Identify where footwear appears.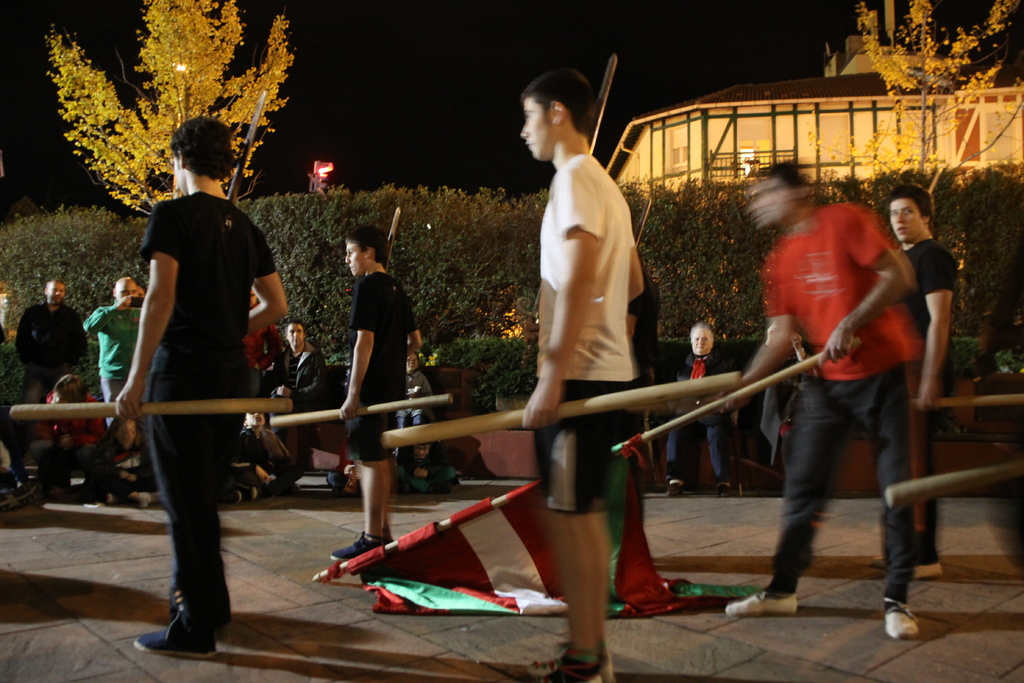
Appears at [884,600,924,641].
